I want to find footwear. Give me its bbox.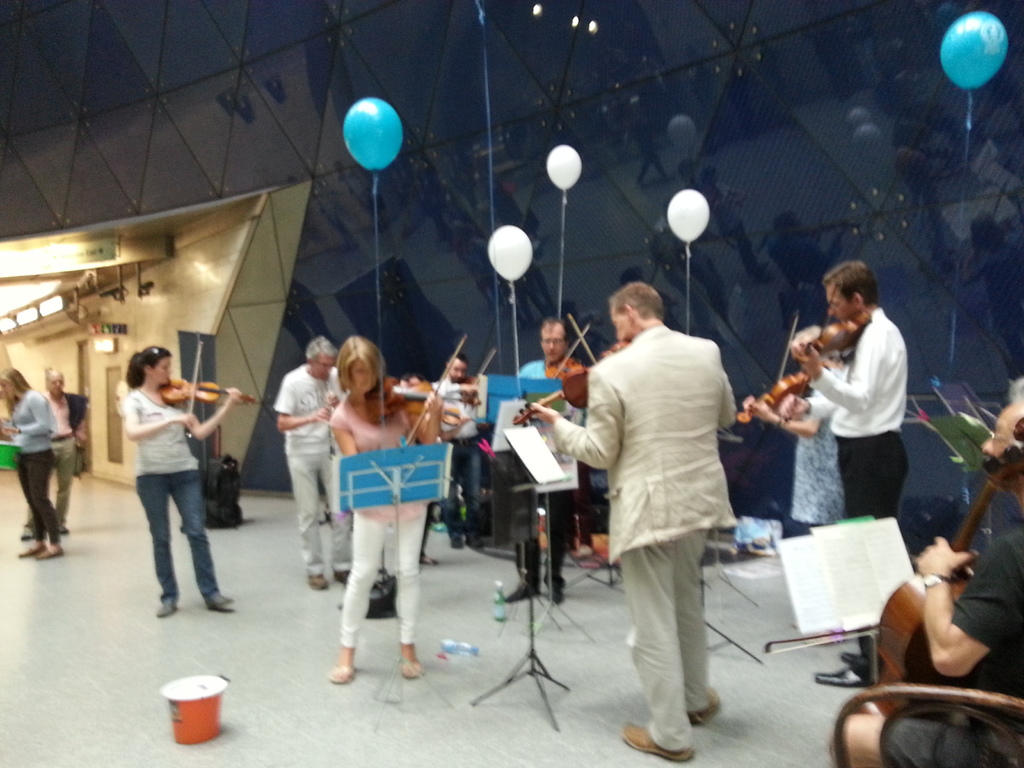
(x1=814, y1=668, x2=868, y2=686).
